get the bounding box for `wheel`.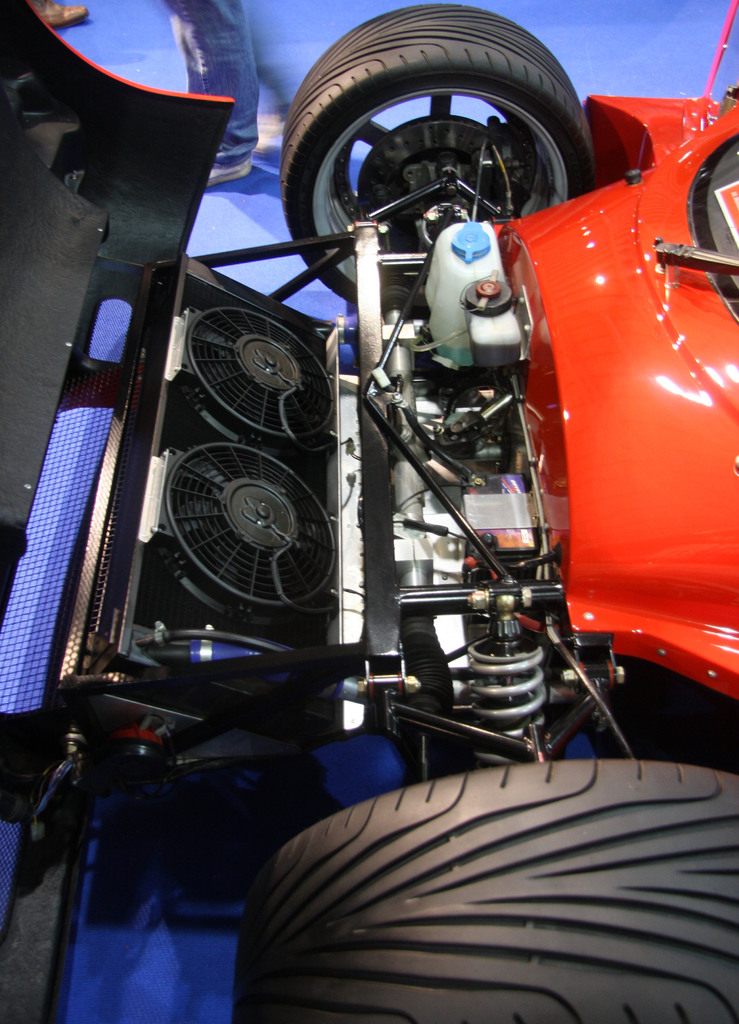
bbox=[227, 765, 738, 1023].
